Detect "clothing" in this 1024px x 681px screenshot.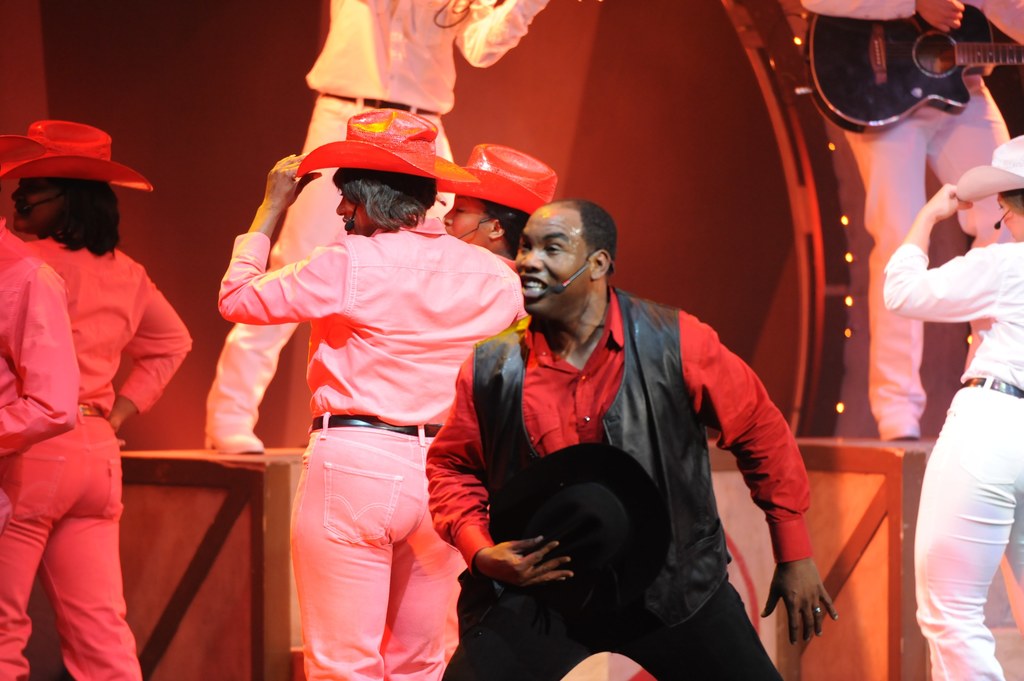
Detection: left=800, top=0, right=1023, bottom=440.
